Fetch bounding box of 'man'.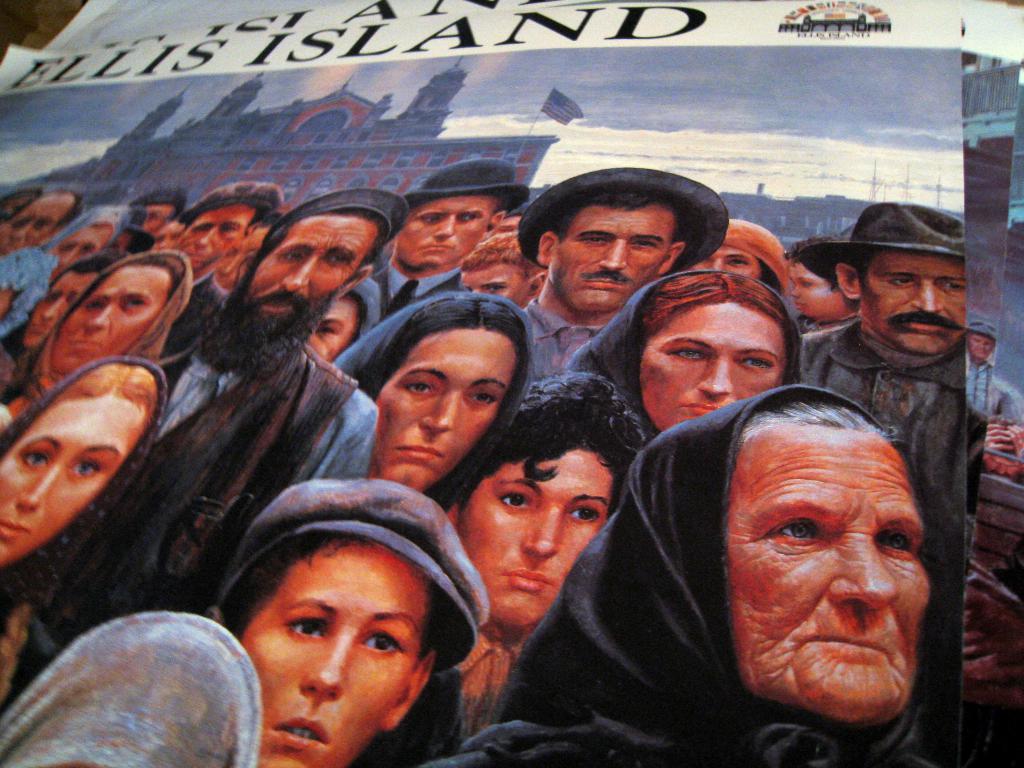
Bbox: x1=361 y1=154 x2=524 y2=341.
